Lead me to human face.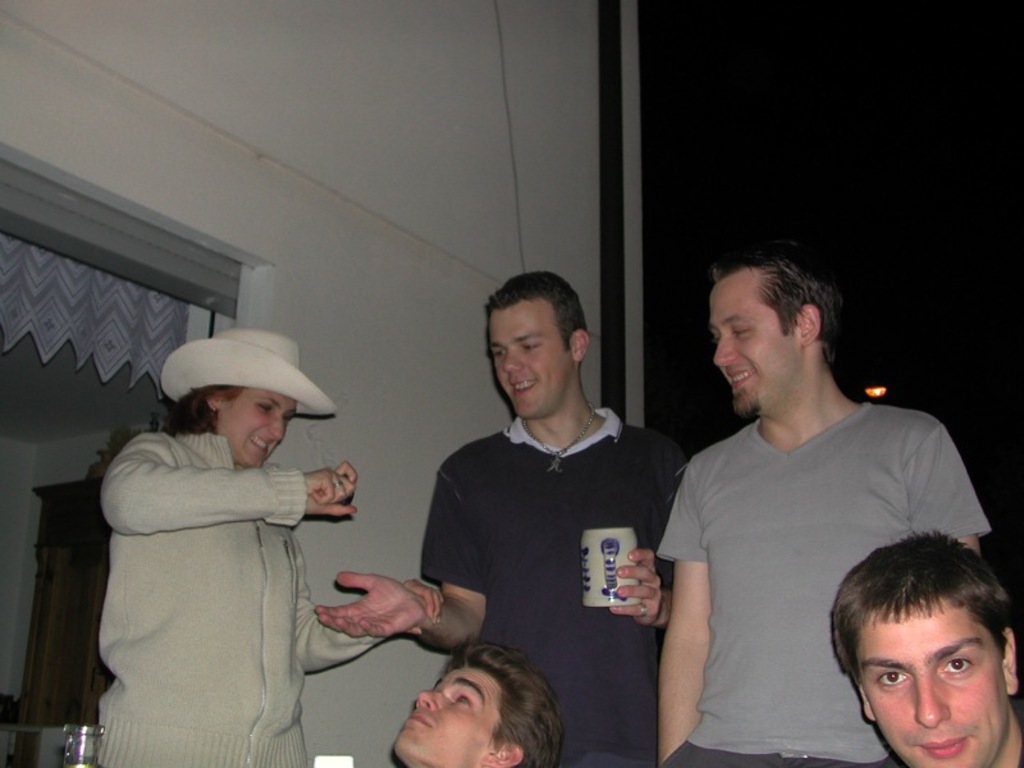
Lead to pyautogui.locateOnScreen(388, 658, 503, 767).
